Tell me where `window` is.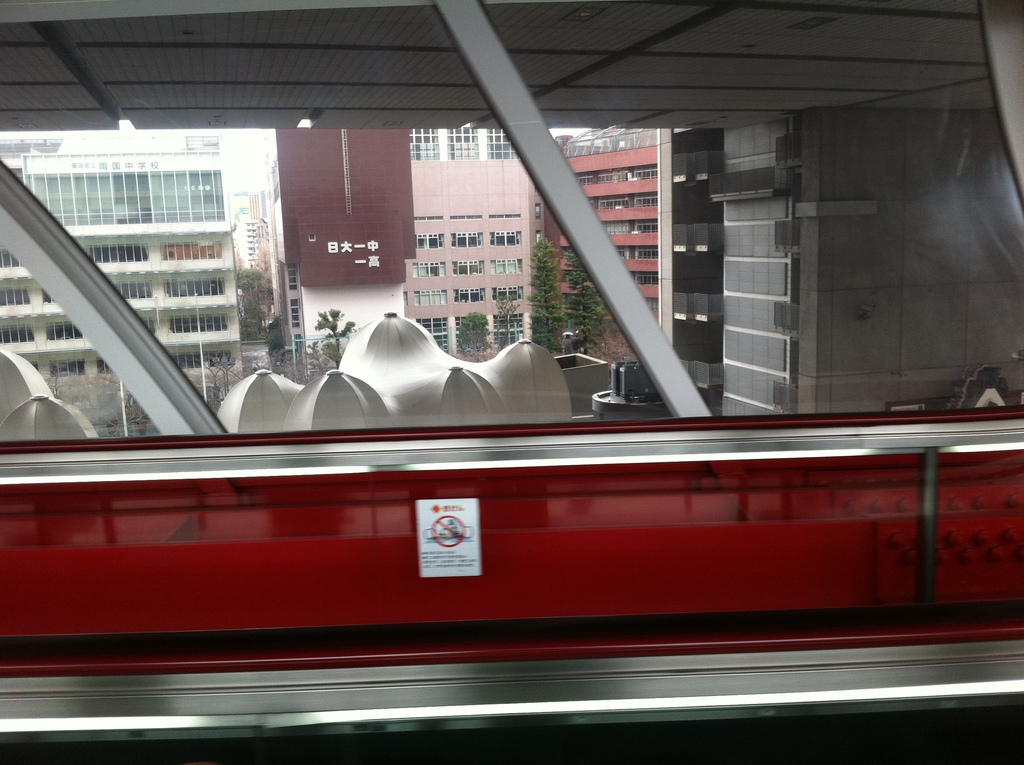
`window` is at 595, 195, 657, 208.
